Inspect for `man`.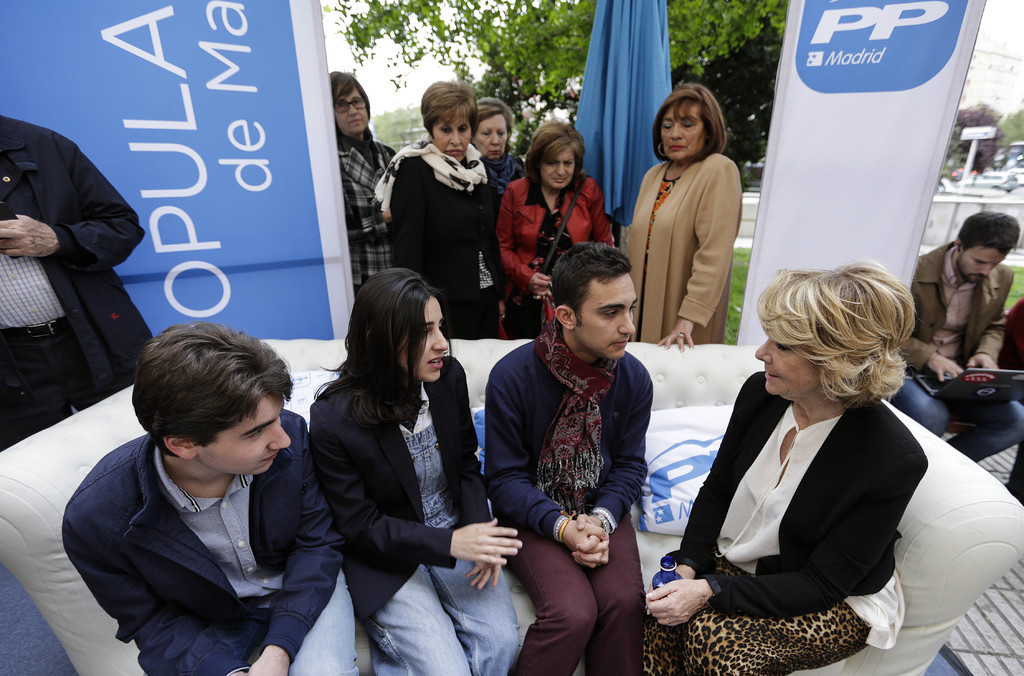
Inspection: (474, 234, 643, 675).
